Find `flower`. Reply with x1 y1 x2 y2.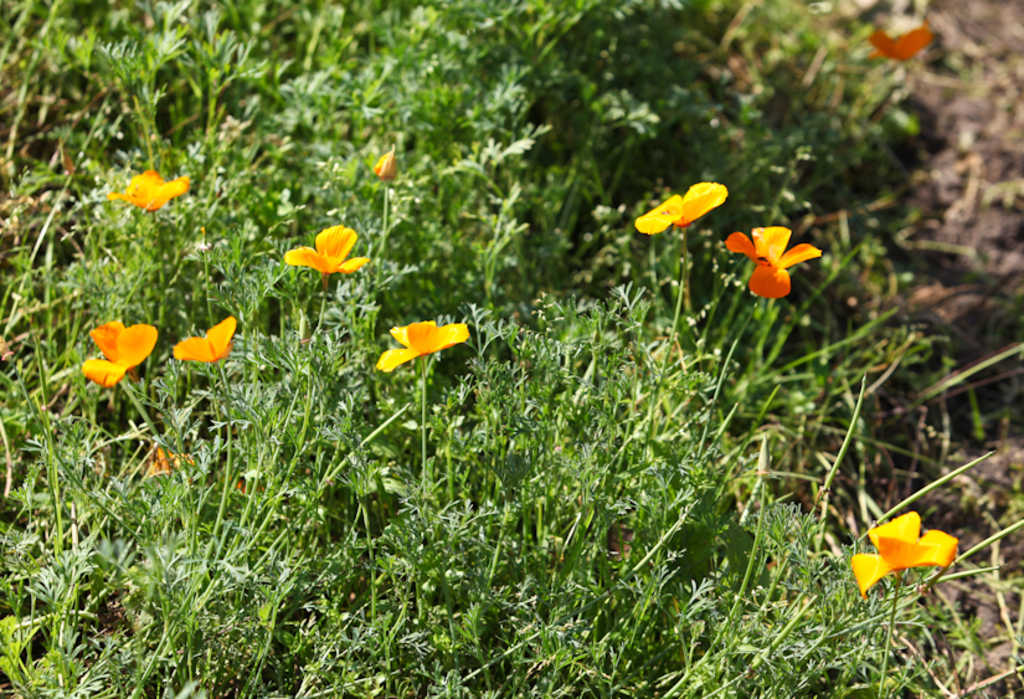
850 510 963 600.
